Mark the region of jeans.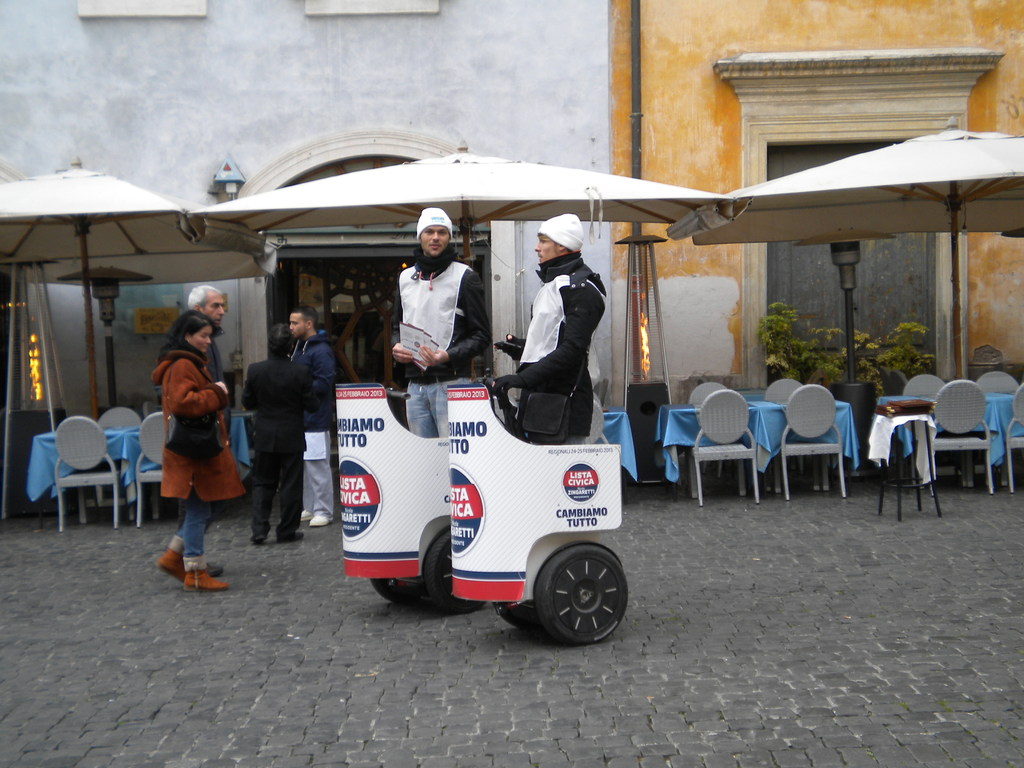
Region: BBox(298, 461, 337, 522).
